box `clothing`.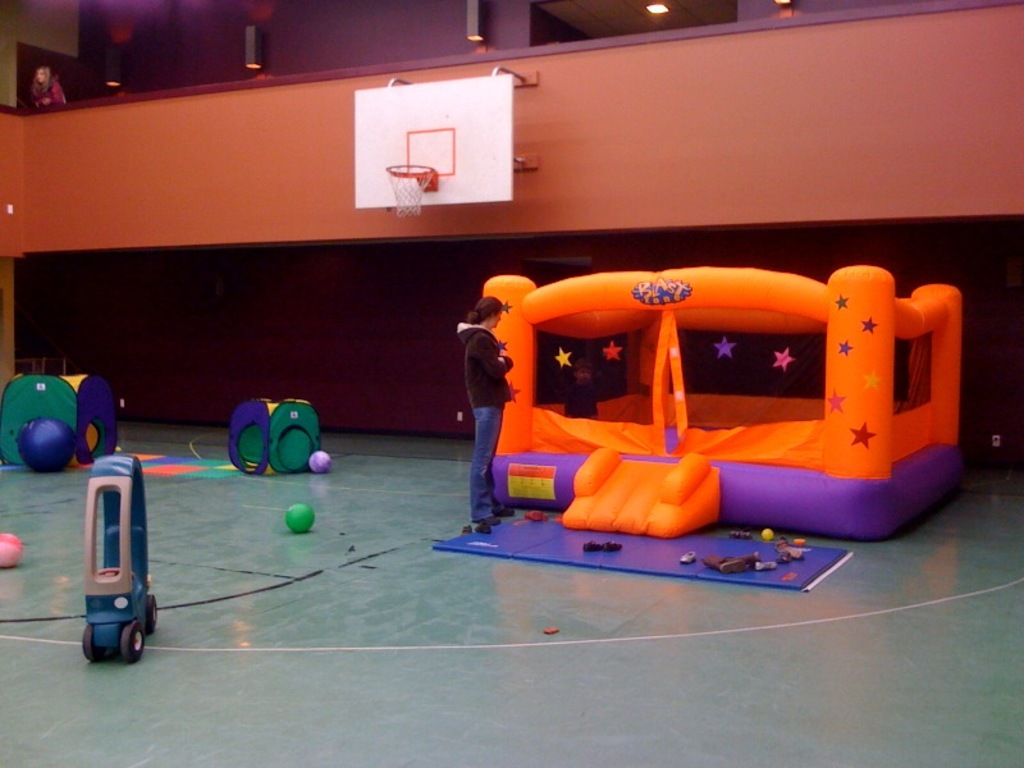
locate(458, 319, 515, 408).
